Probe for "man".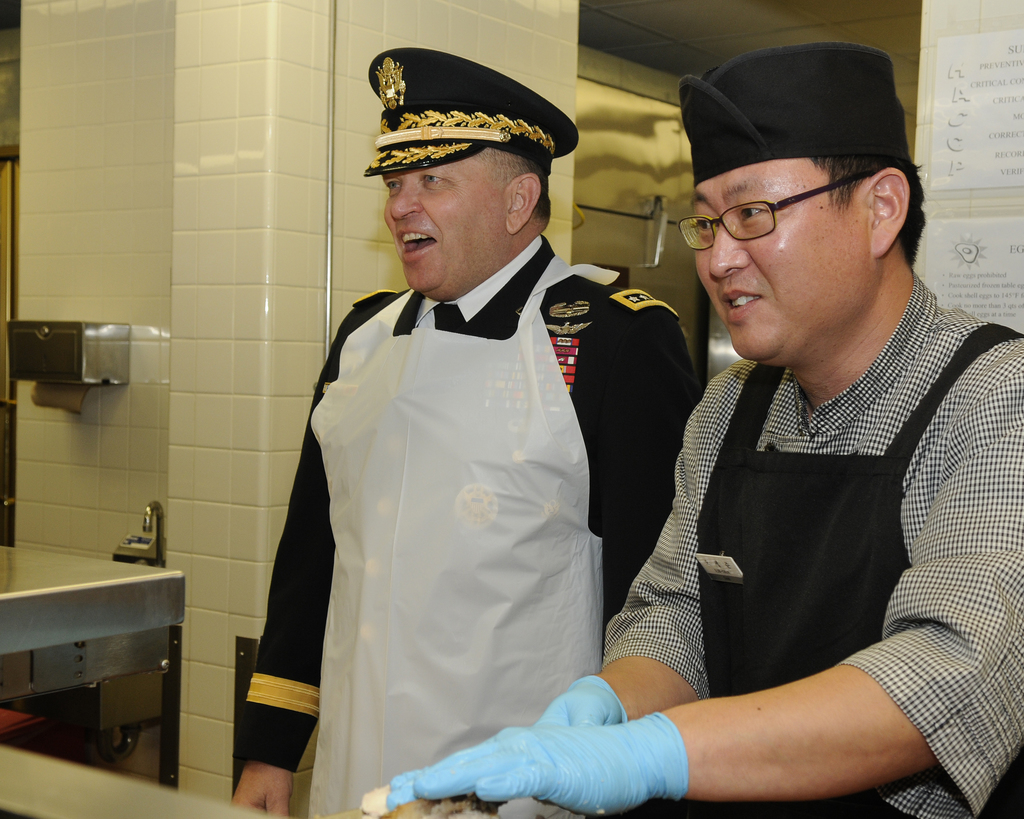
Probe result: 360/44/1023/818.
